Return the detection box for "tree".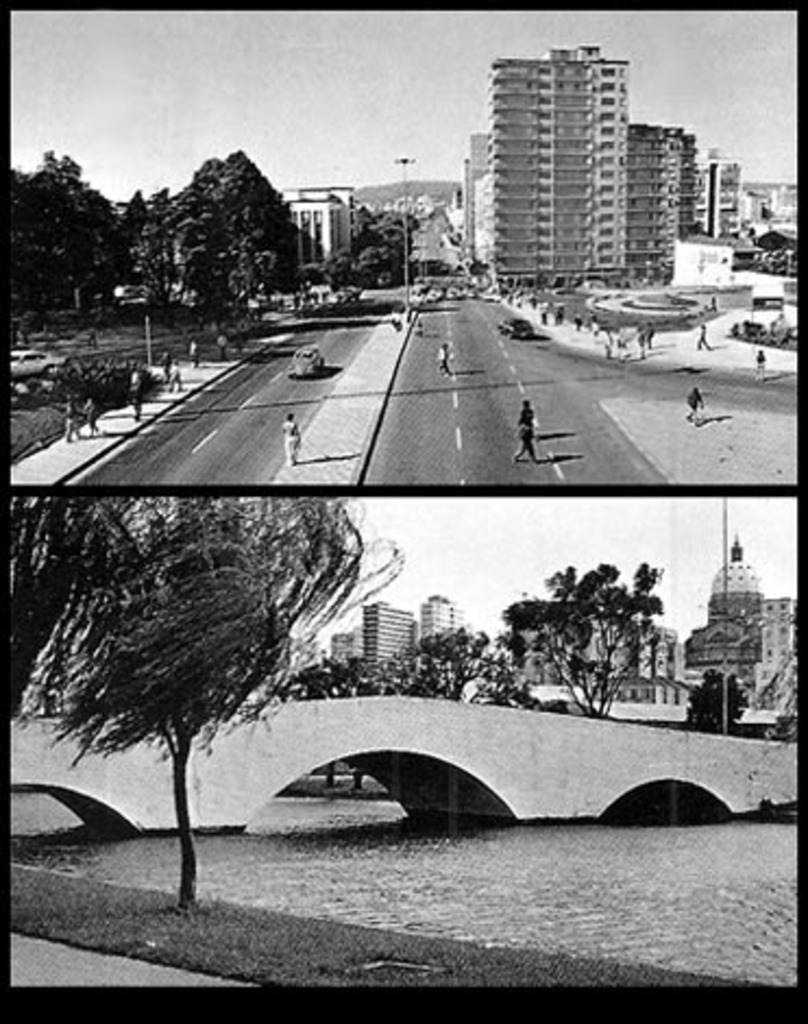
[503,558,666,706].
